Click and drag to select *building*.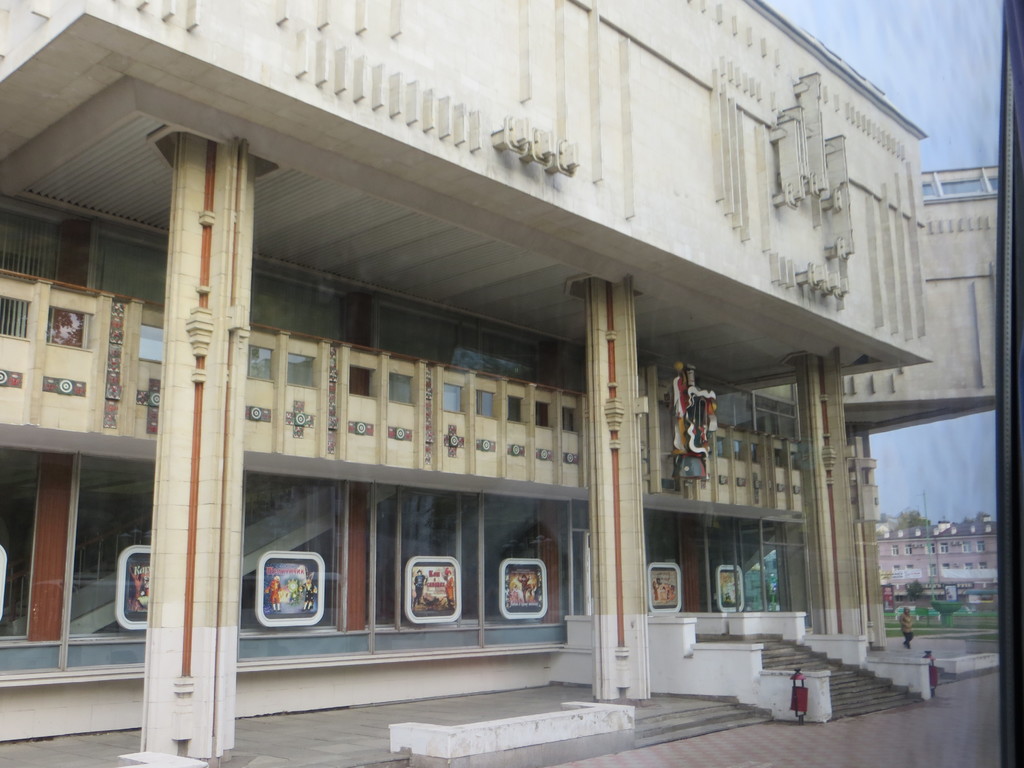
Selection: (0,0,1001,767).
